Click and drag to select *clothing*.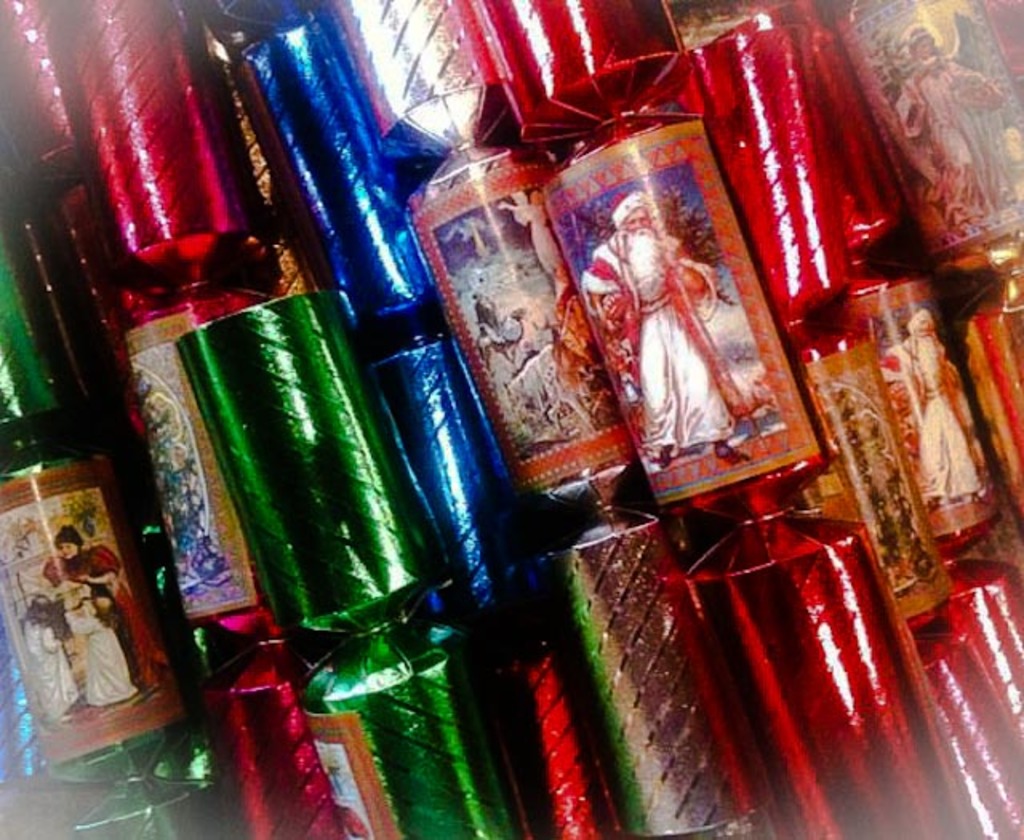
Selection: BBox(19, 616, 82, 725).
